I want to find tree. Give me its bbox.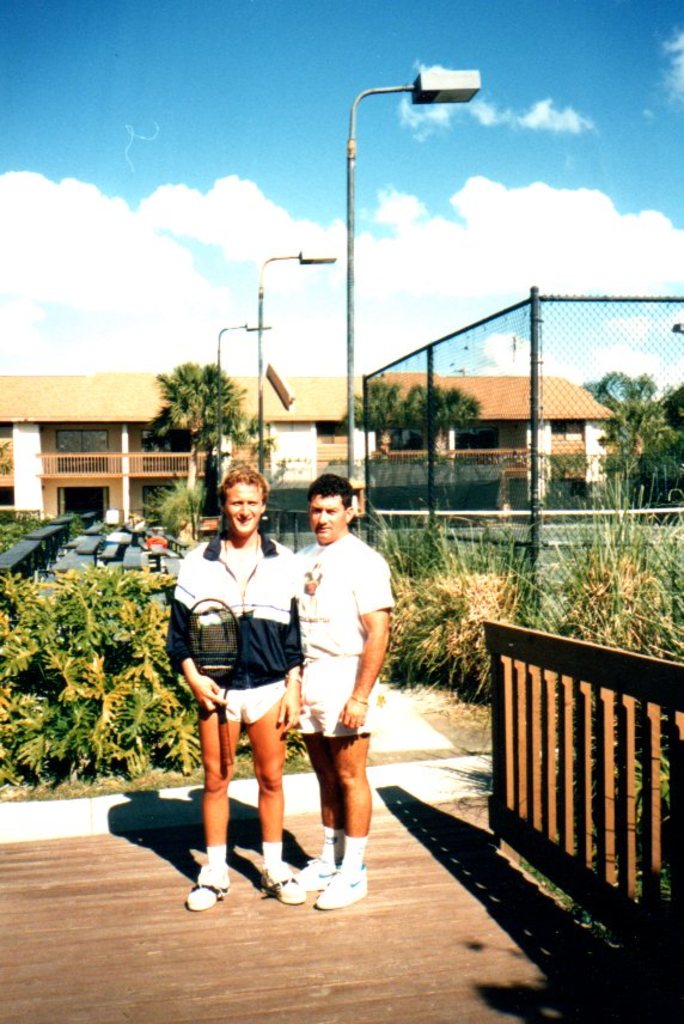
left=139, top=356, right=250, bottom=498.
